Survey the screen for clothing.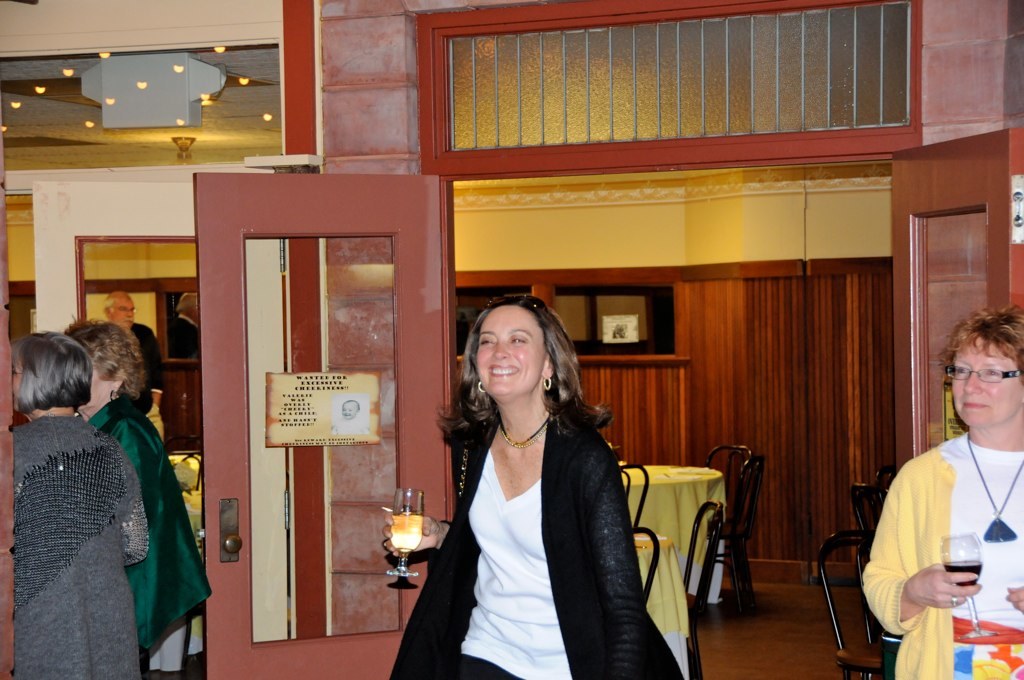
Survey found: 9 411 151 678.
